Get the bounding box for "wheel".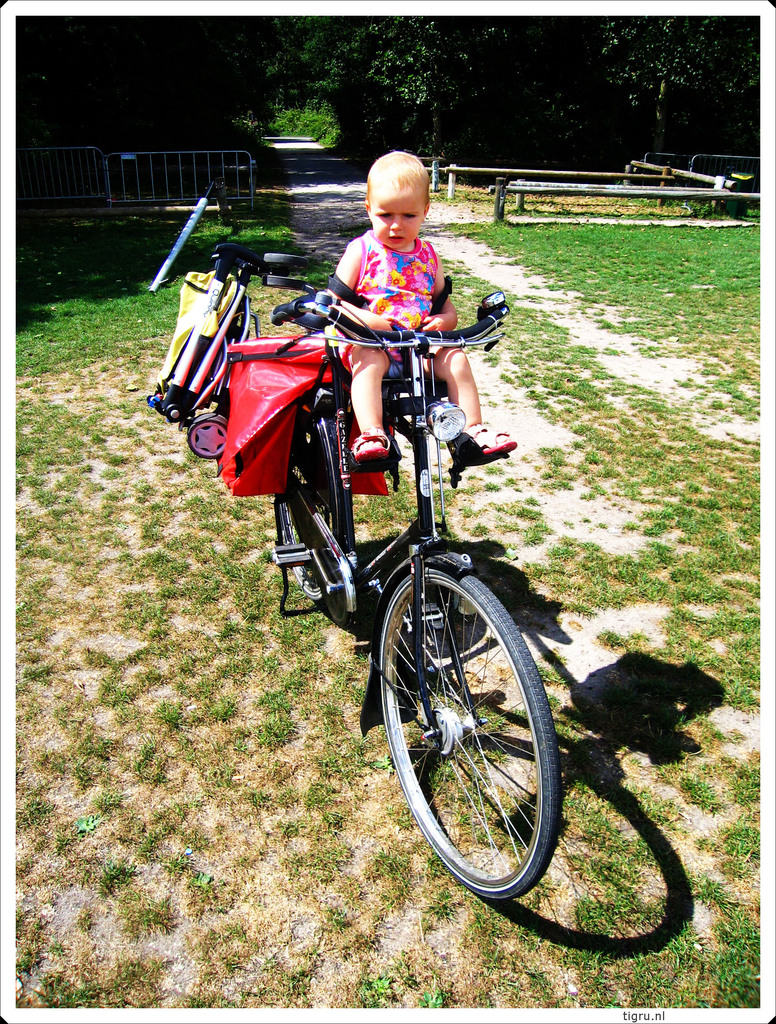
crop(380, 570, 561, 902).
